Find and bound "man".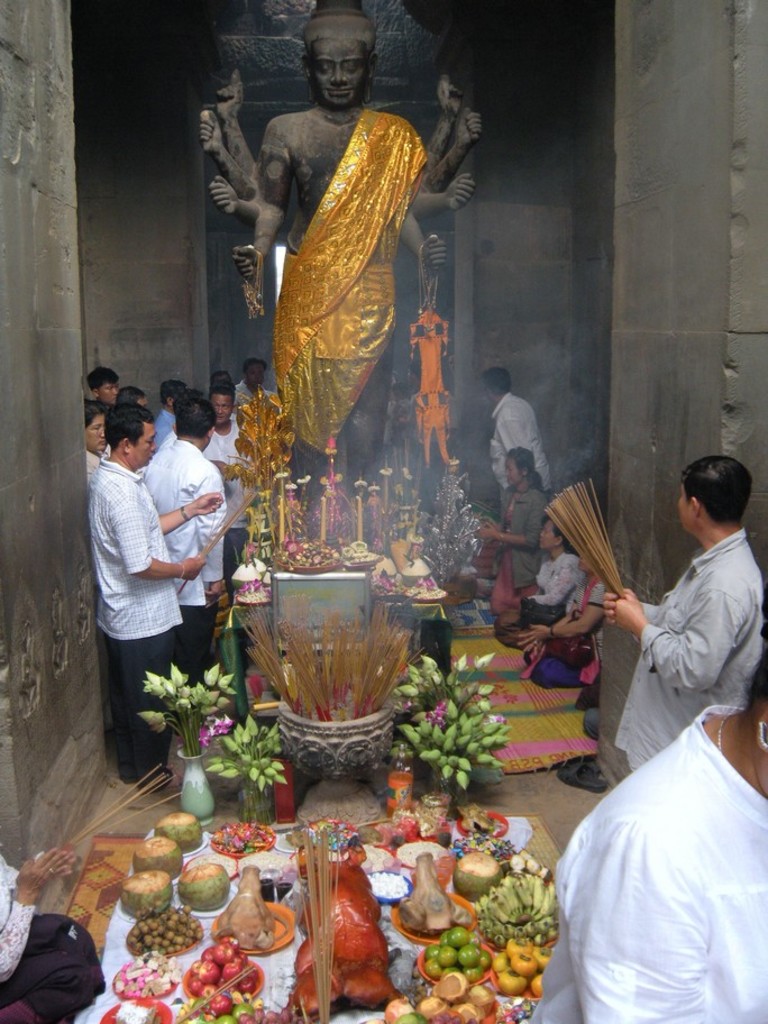
Bound: (141,396,230,740).
